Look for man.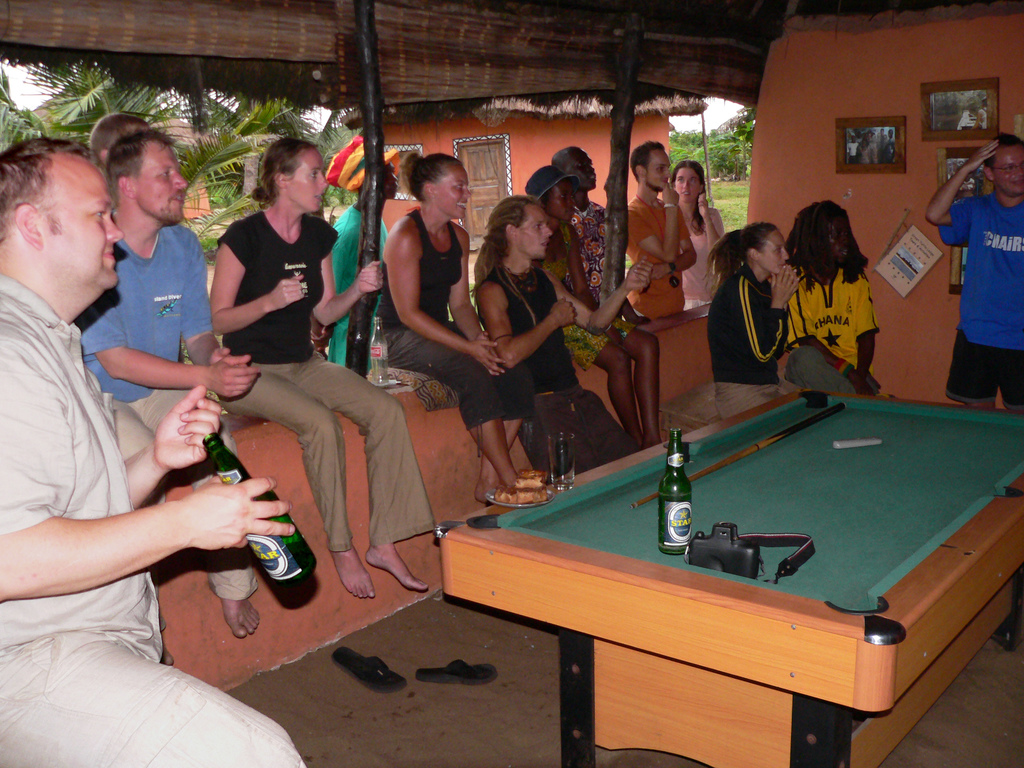
Found: (550,140,628,312).
